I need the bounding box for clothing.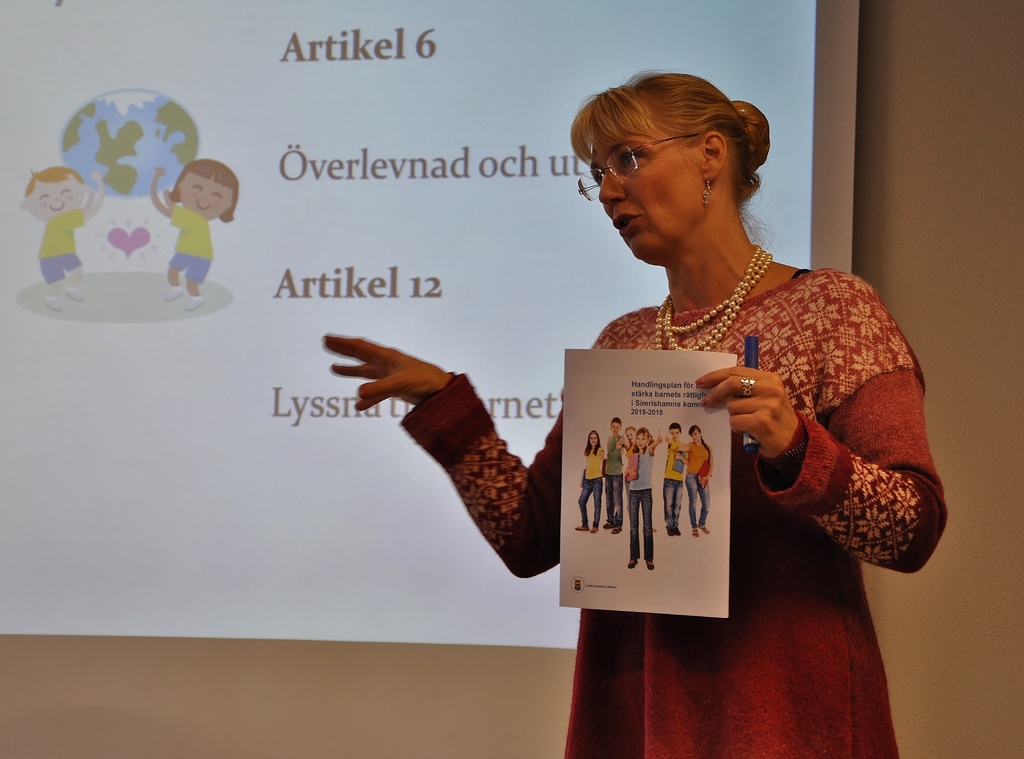
Here it is: 604/432/632/530.
